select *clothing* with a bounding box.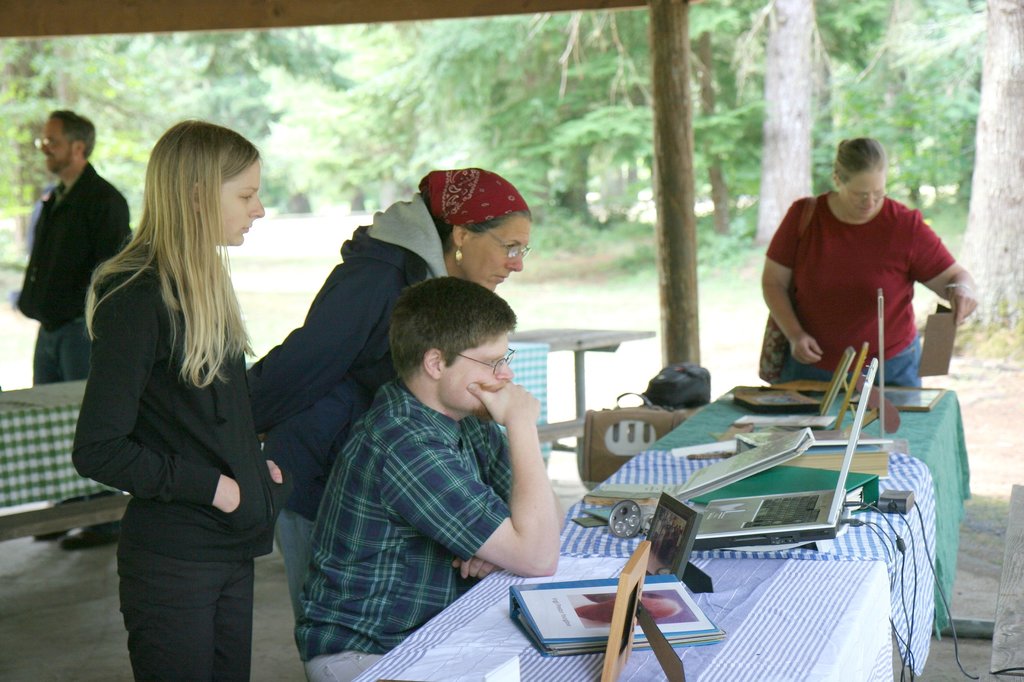
(left=66, top=244, right=285, bottom=681).
